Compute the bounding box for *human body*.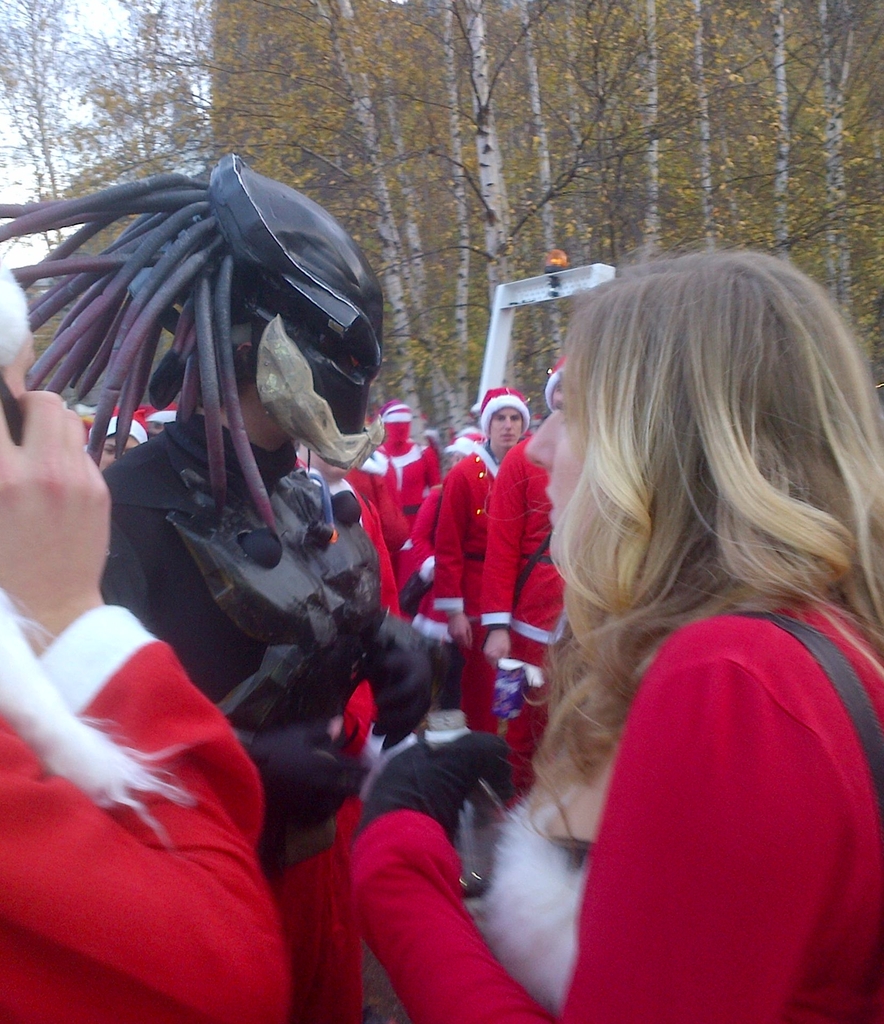
(left=351, top=581, right=883, bottom=1023).
